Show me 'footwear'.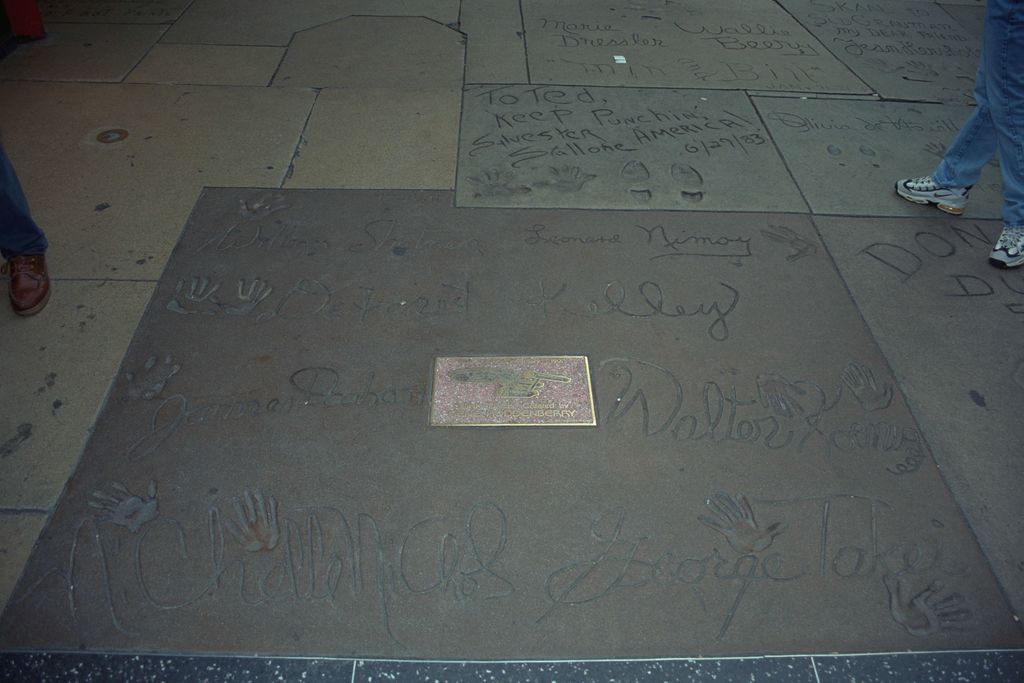
'footwear' is here: [897, 168, 970, 217].
